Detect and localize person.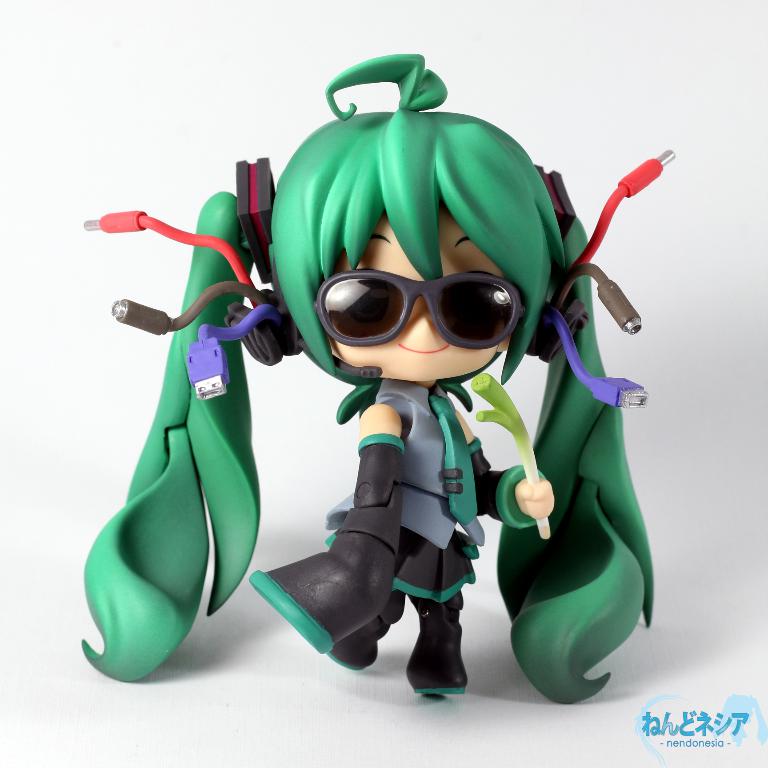
Localized at bbox=[84, 51, 667, 700].
